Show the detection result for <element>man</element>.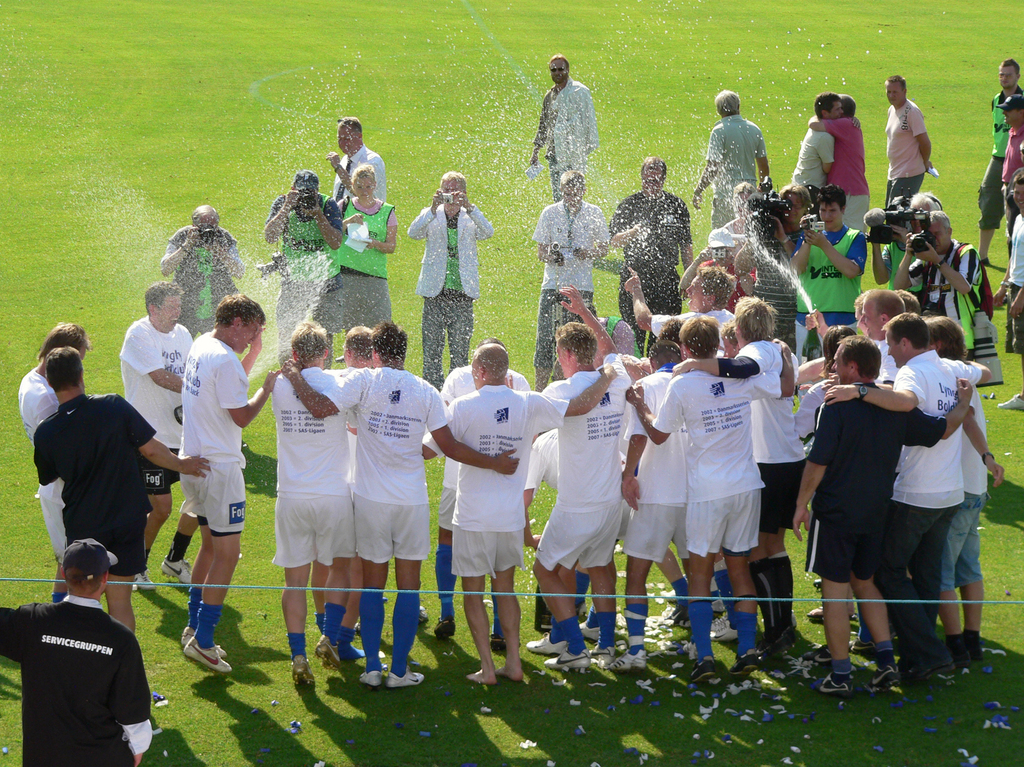
[529,50,593,201].
